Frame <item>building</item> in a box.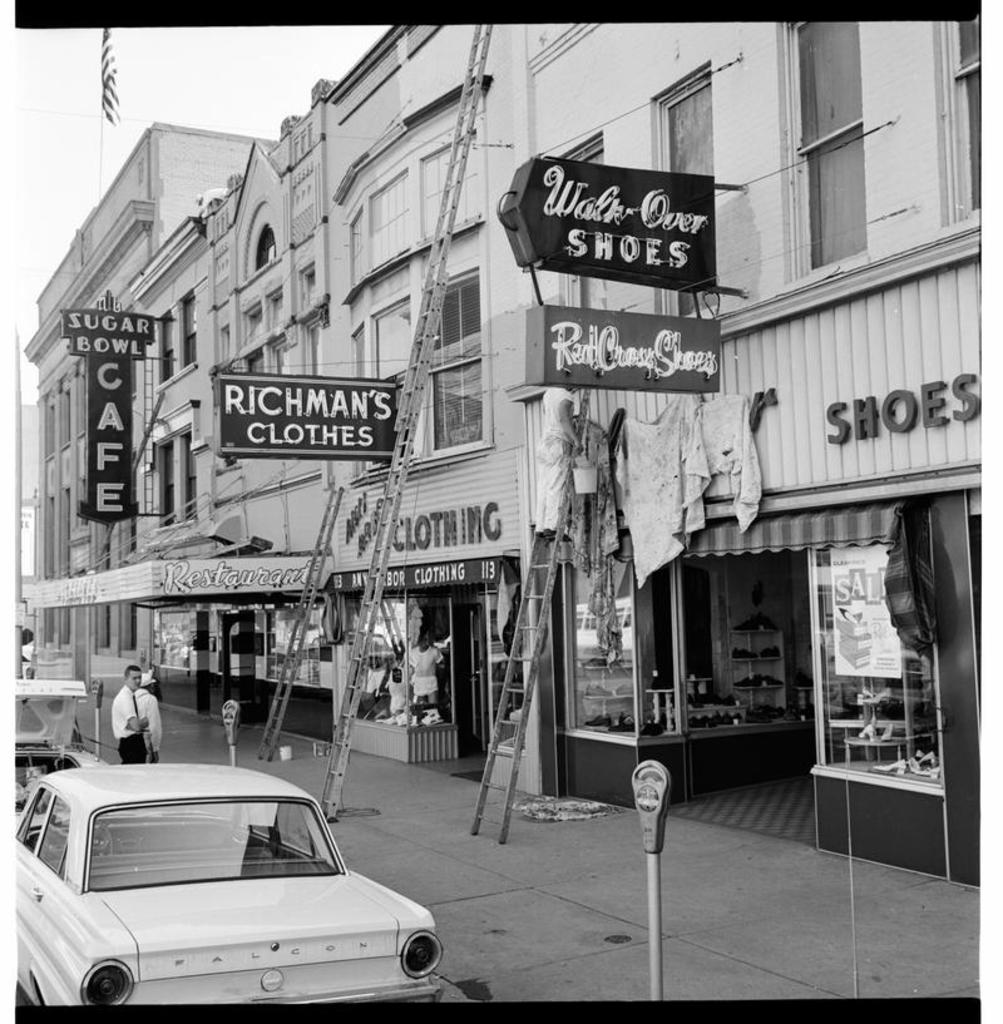
(left=320, top=0, right=988, bottom=885).
